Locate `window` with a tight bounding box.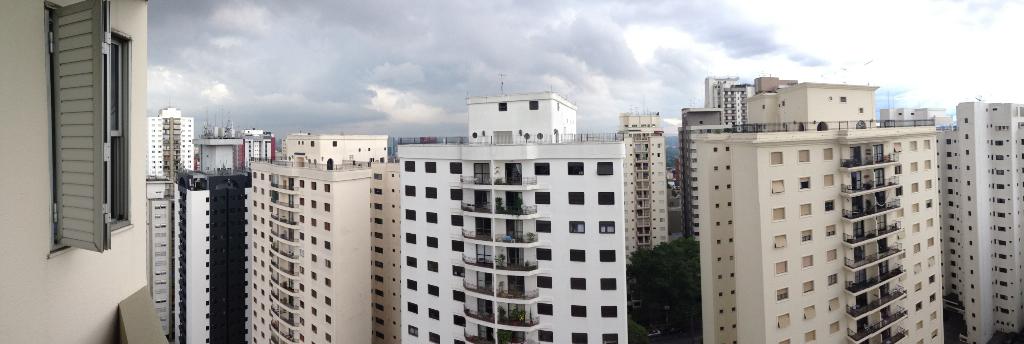
region(46, 0, 140, 265).
